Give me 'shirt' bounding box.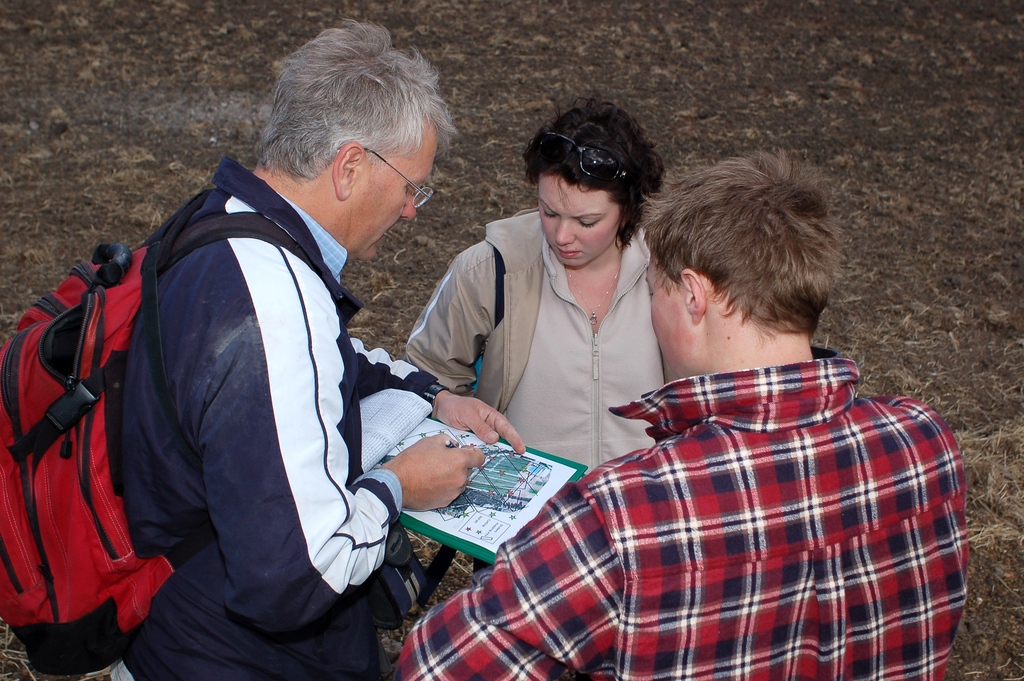
rect(398, 341, 974, 680).
